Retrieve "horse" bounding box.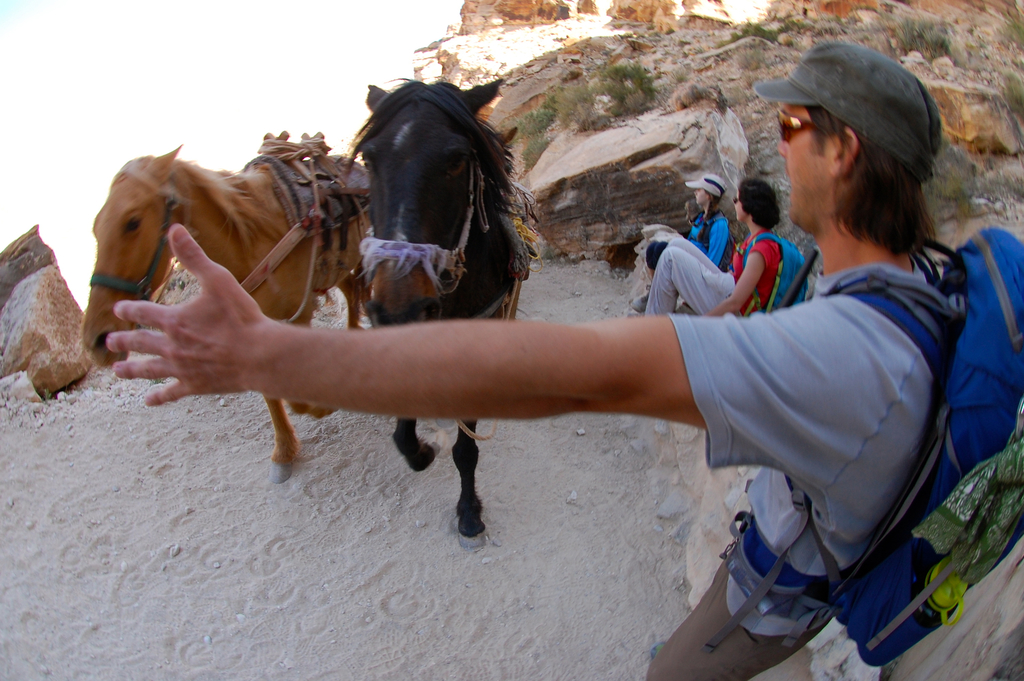
Bounding box: box(83, 149, 378, 491).
